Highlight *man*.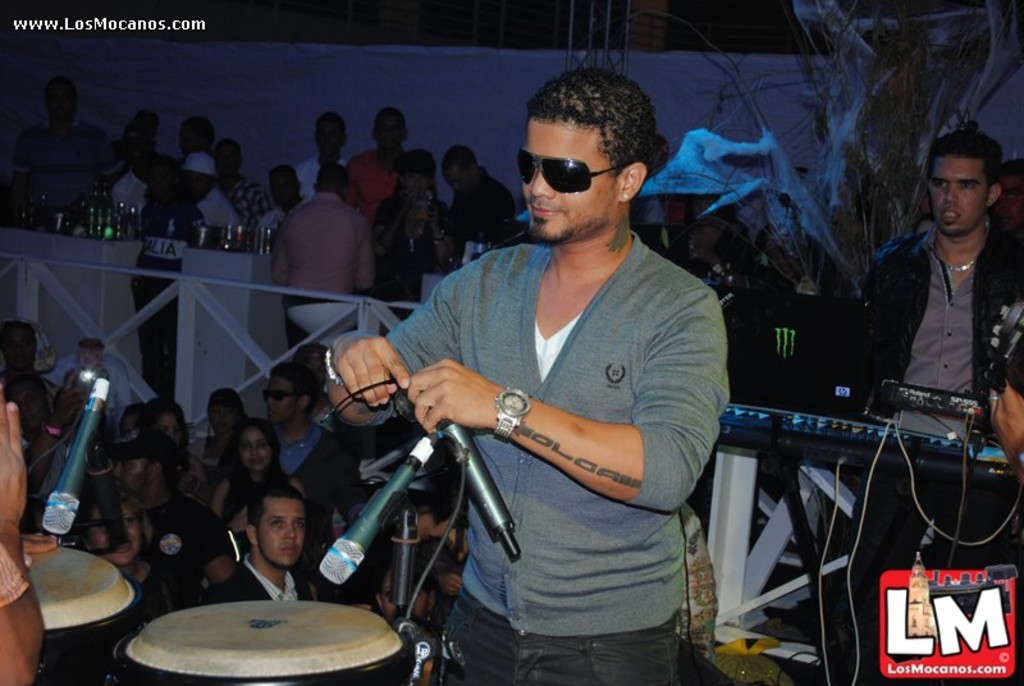
Highlighted region: 99 134 163 230.
